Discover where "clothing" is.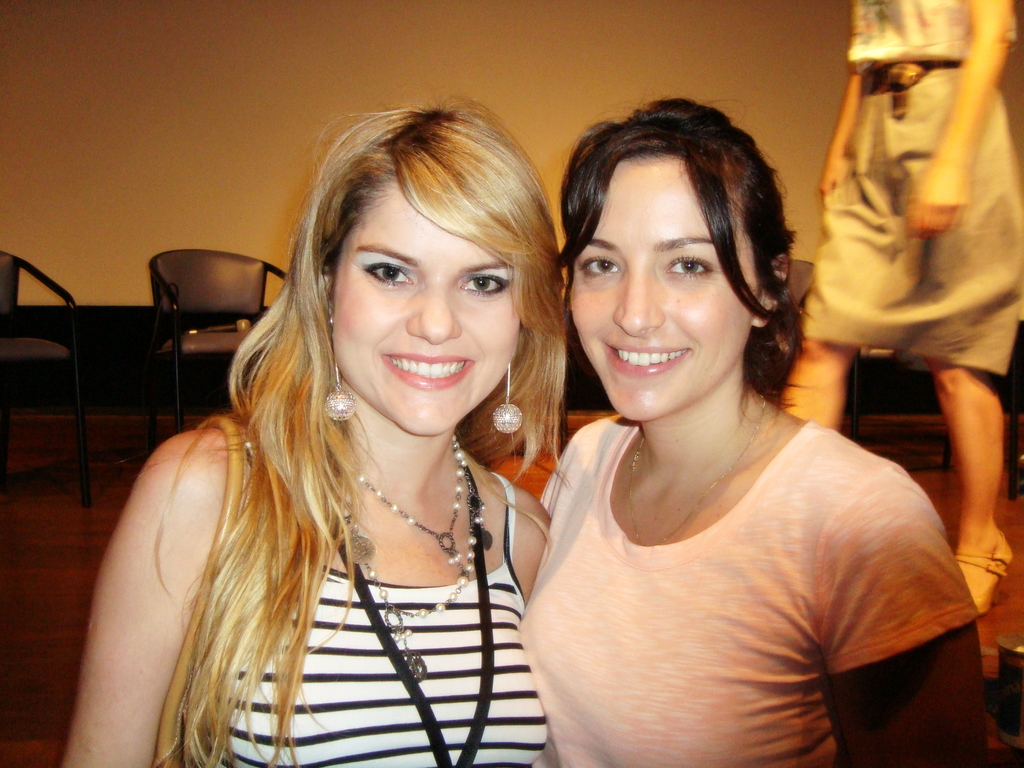
Discovered at region(519, 326, 975, 746).
